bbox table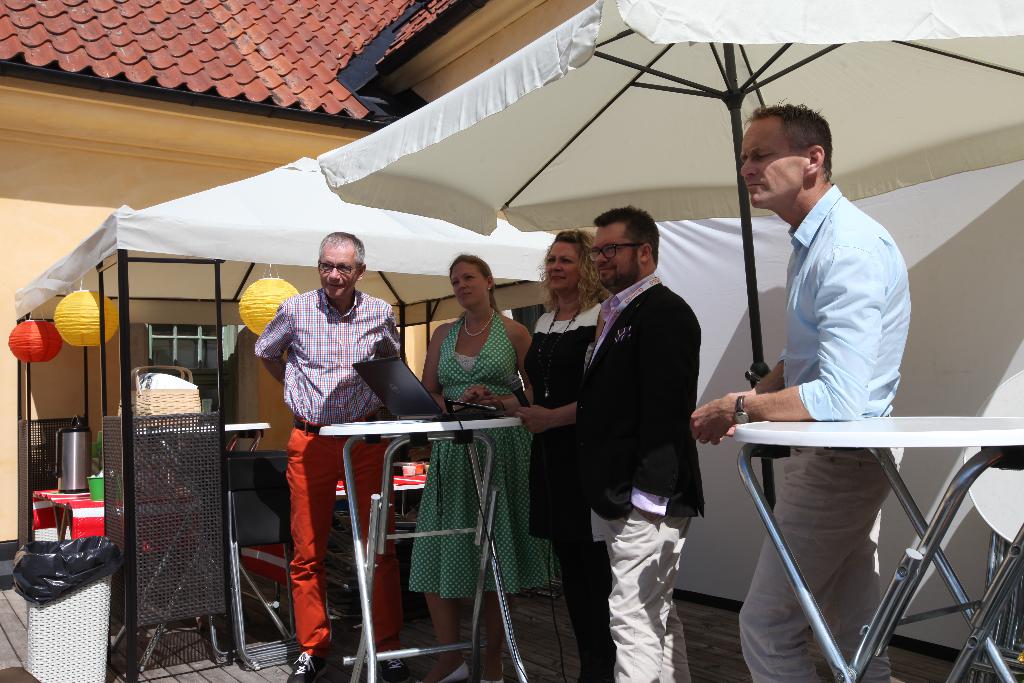
(112,424,293,677)
